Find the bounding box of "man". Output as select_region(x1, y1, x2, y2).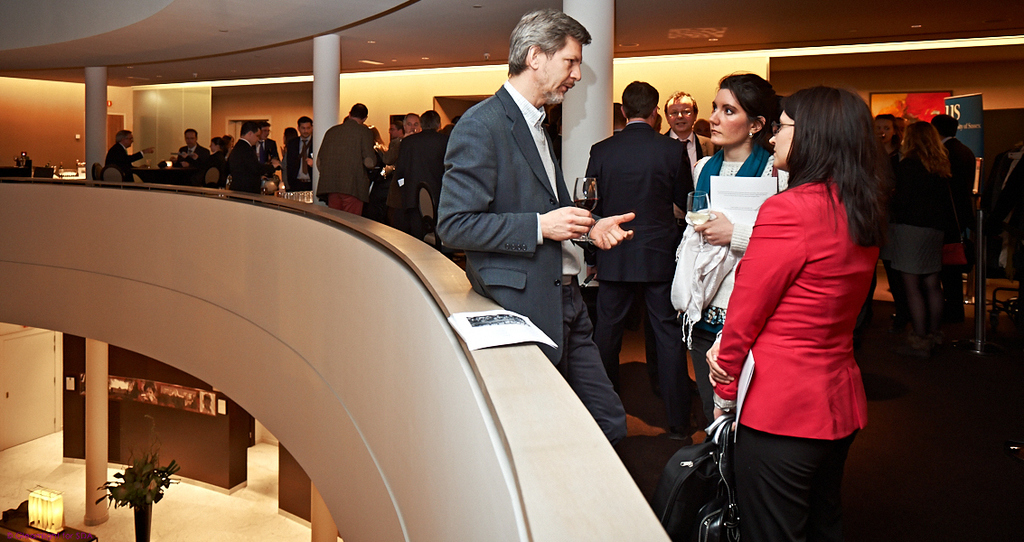
select_region(400, 112, 419, 137).
